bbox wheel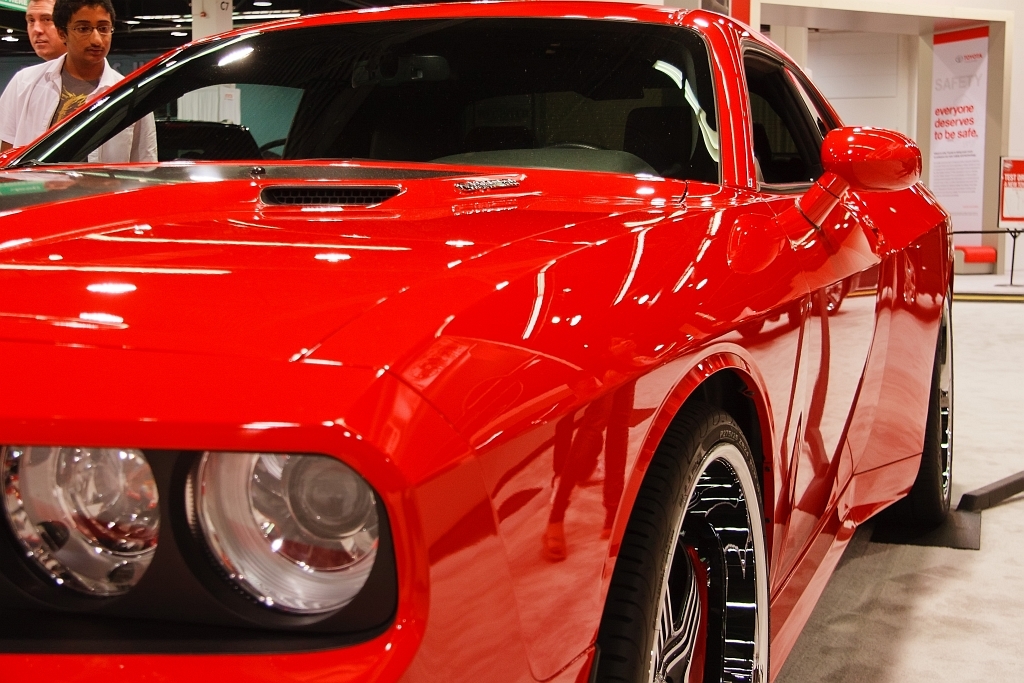
[628, 397, 776, 673]
